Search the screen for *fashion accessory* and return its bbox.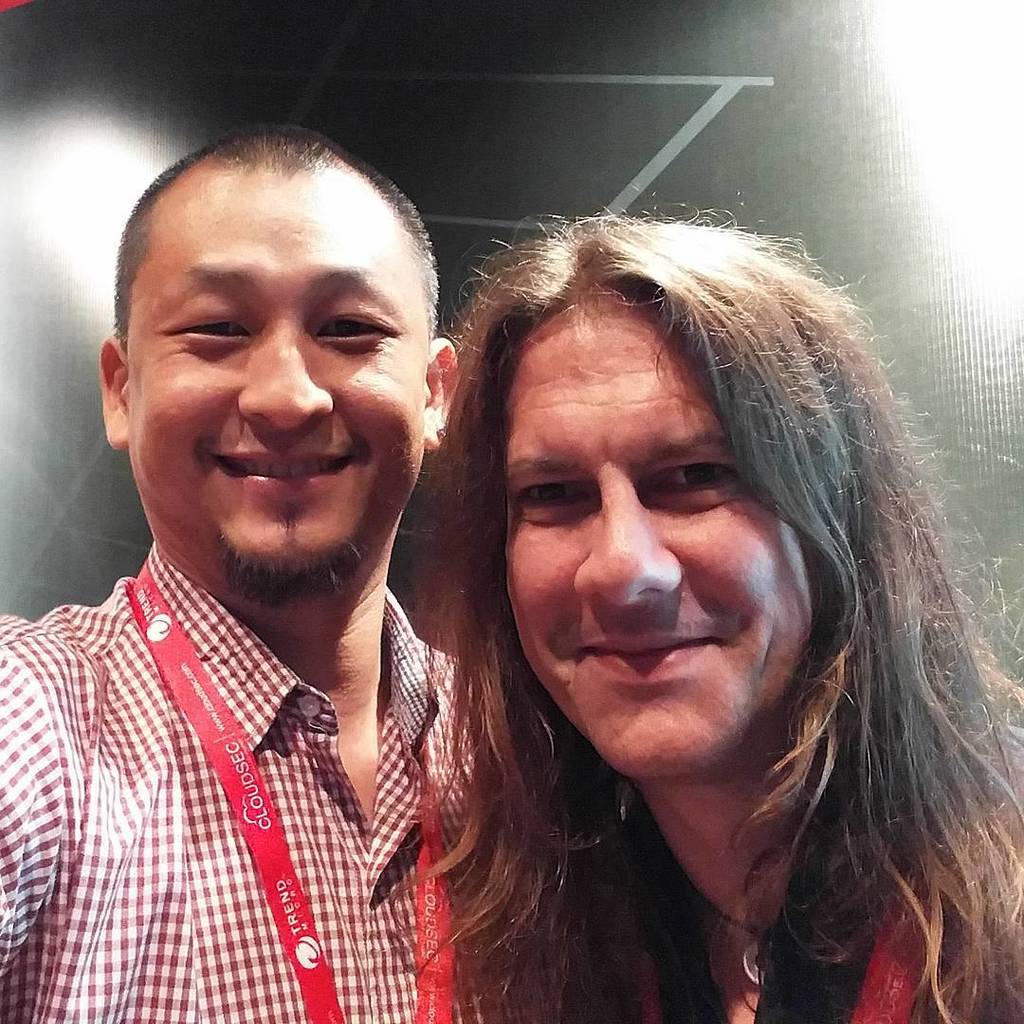
Found: bbox=(717, 915, 768, 989).
